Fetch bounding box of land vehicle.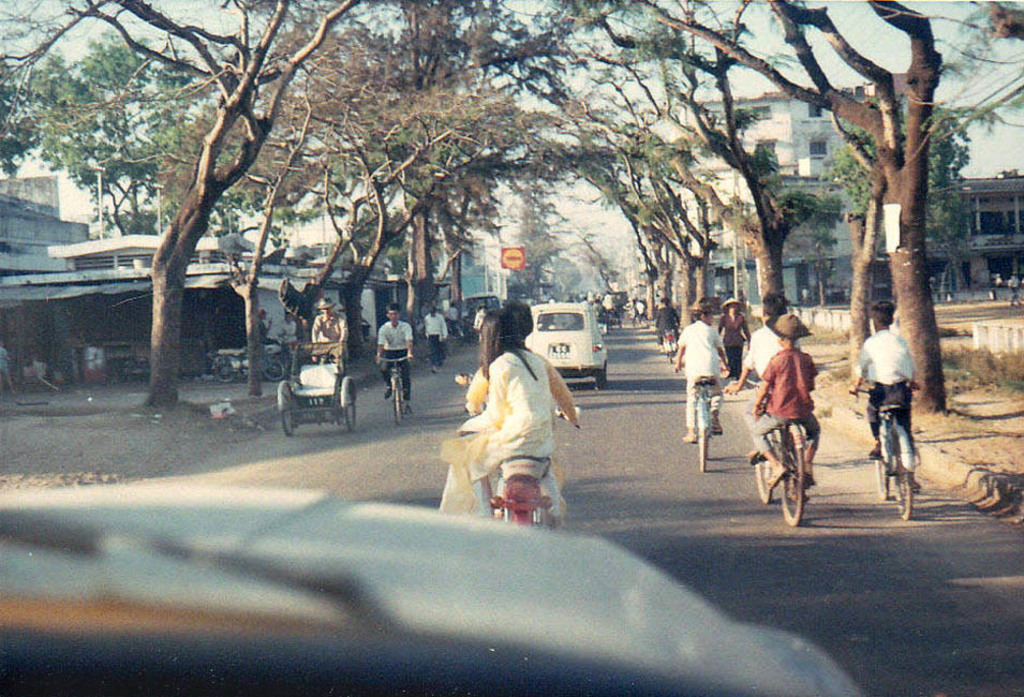
Bbox: {"left": 0, "top": 478, "right": 856, "bottom": 696}.
